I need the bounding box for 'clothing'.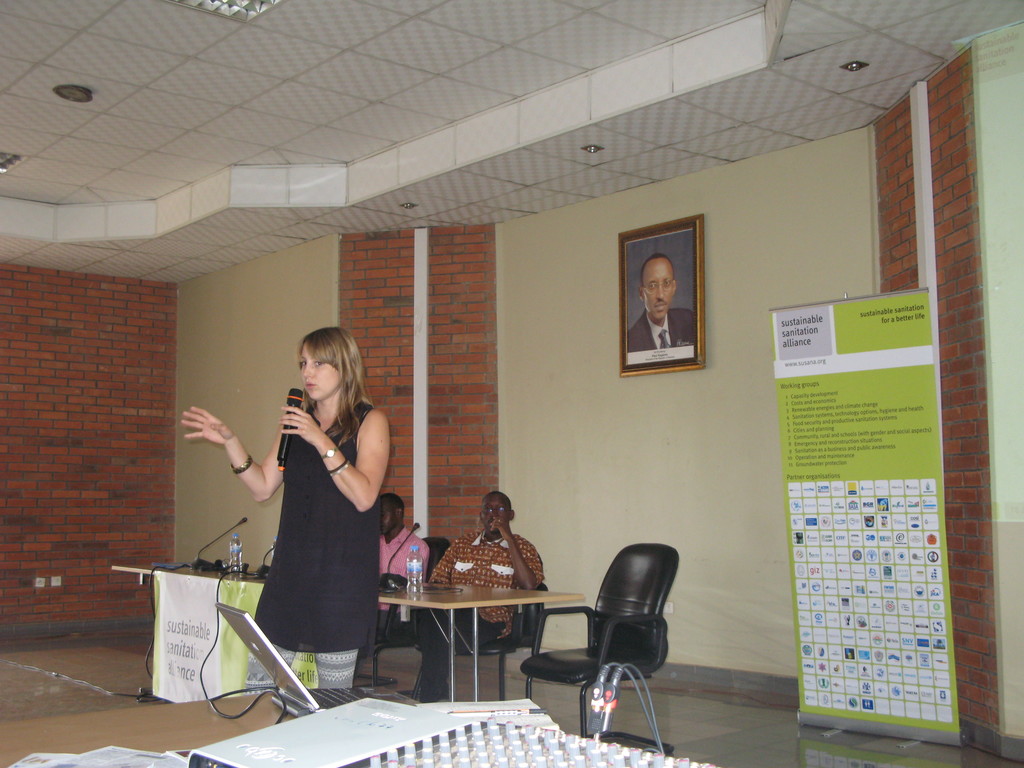
Here it is: 626/307/696/352.
